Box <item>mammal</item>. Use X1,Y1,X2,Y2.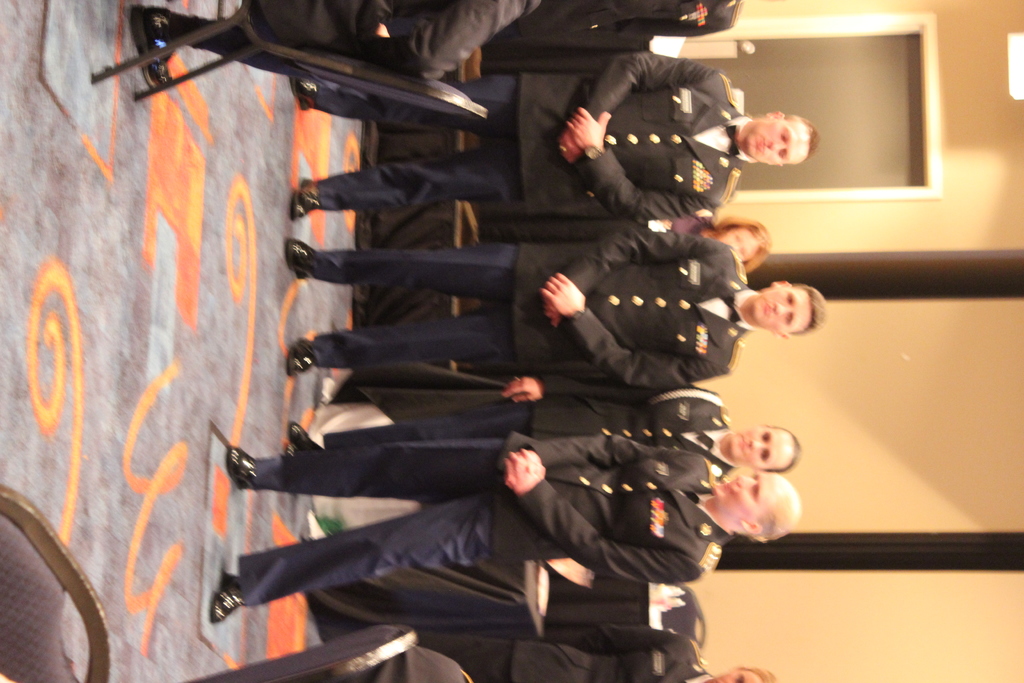
495,0,749,42.
